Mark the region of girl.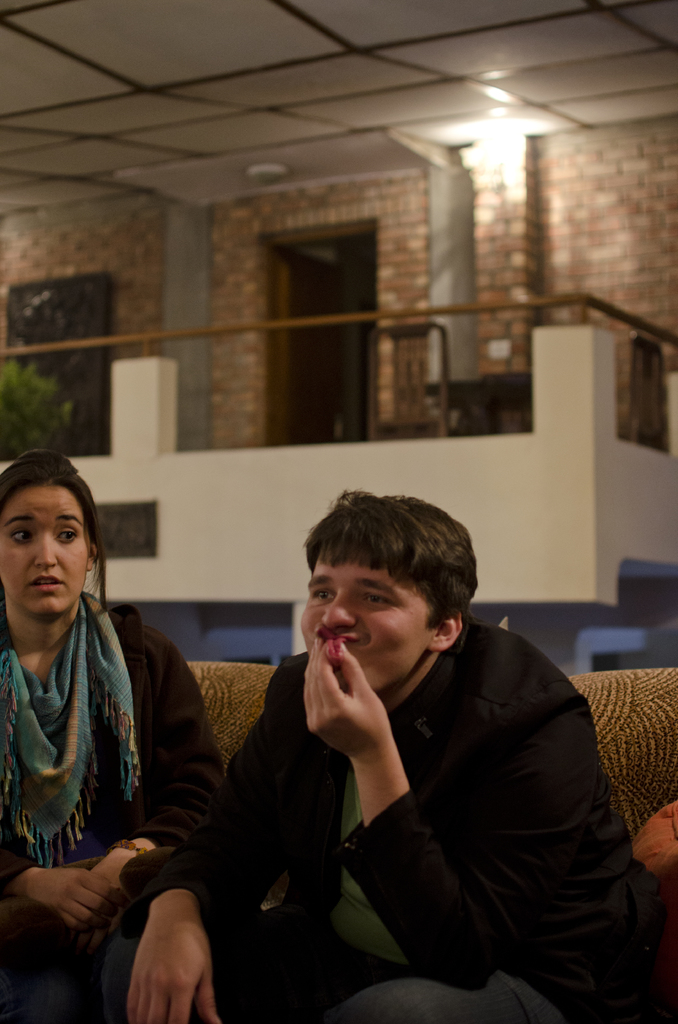
Region: locate(0, 448, 222, 1023).
